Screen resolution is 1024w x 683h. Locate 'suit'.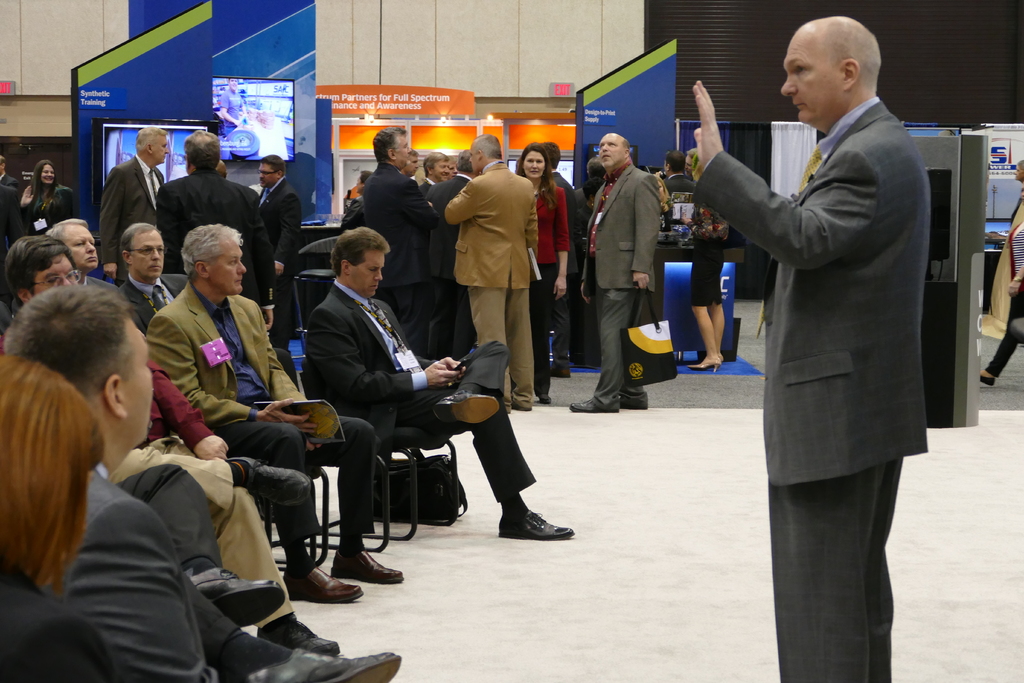
rect(444, 163, 538, 407).
